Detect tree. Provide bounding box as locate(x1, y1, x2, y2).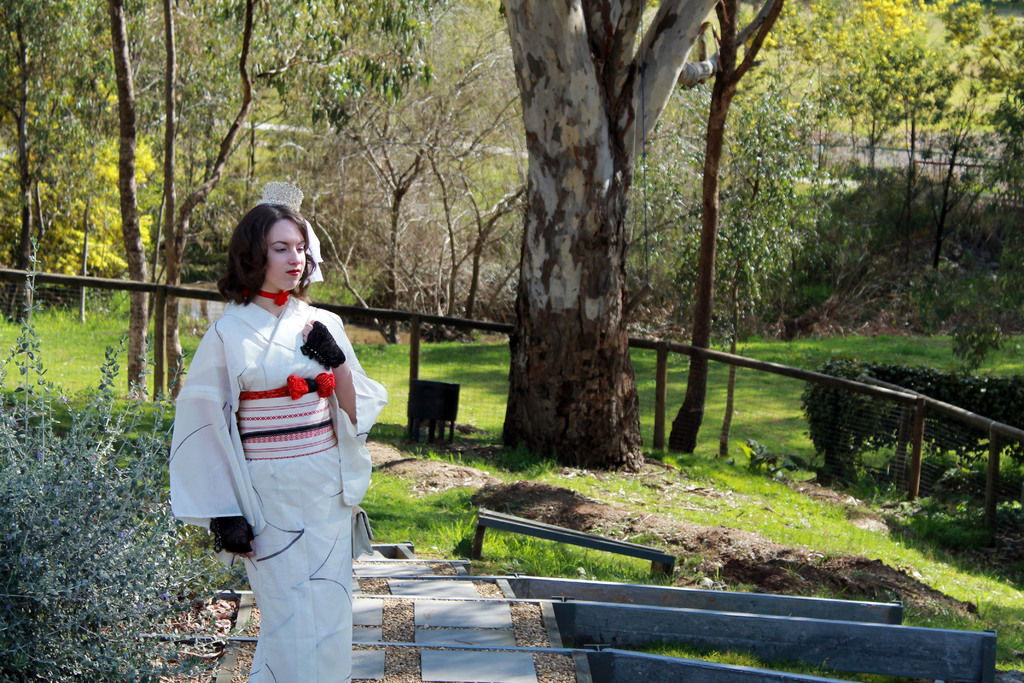
locate(490, 0, 723, 474).
